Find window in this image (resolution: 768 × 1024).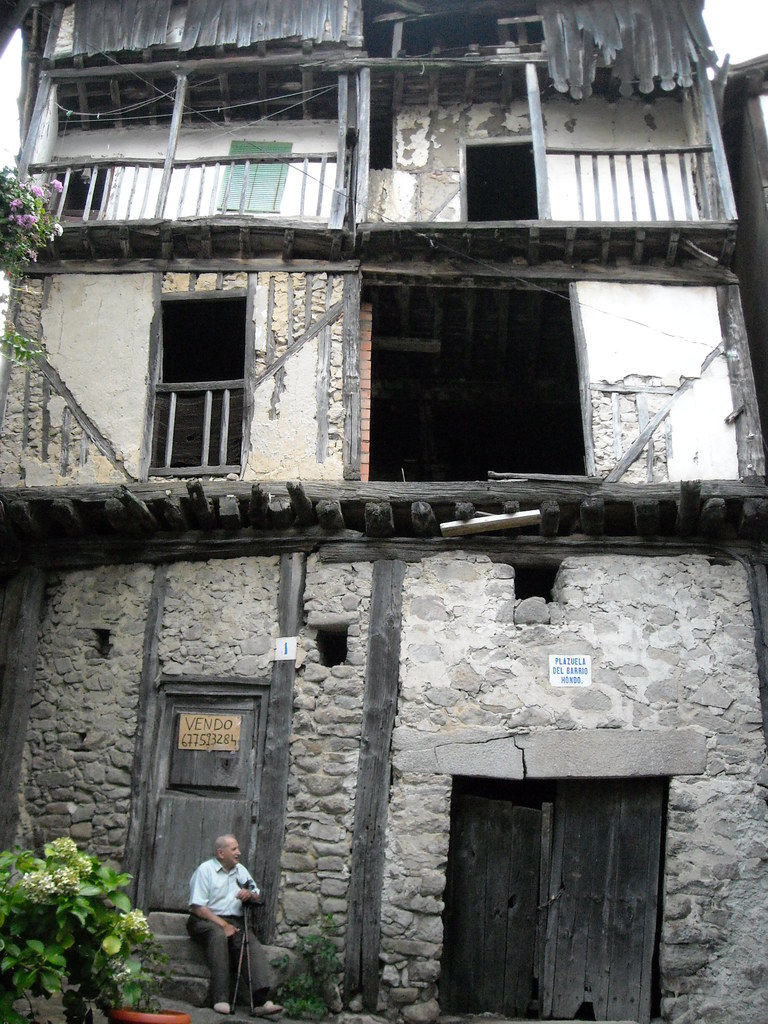
x1=144, y1=254, x2=255, y2=473.
